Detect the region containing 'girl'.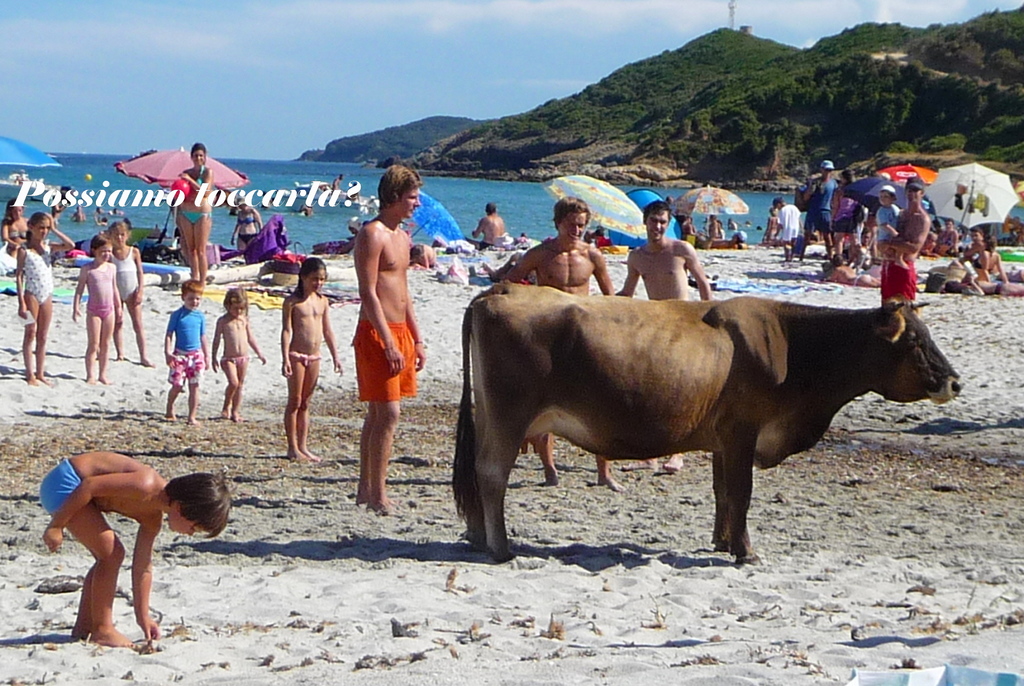
Rect(280, 254, 343, 467).
